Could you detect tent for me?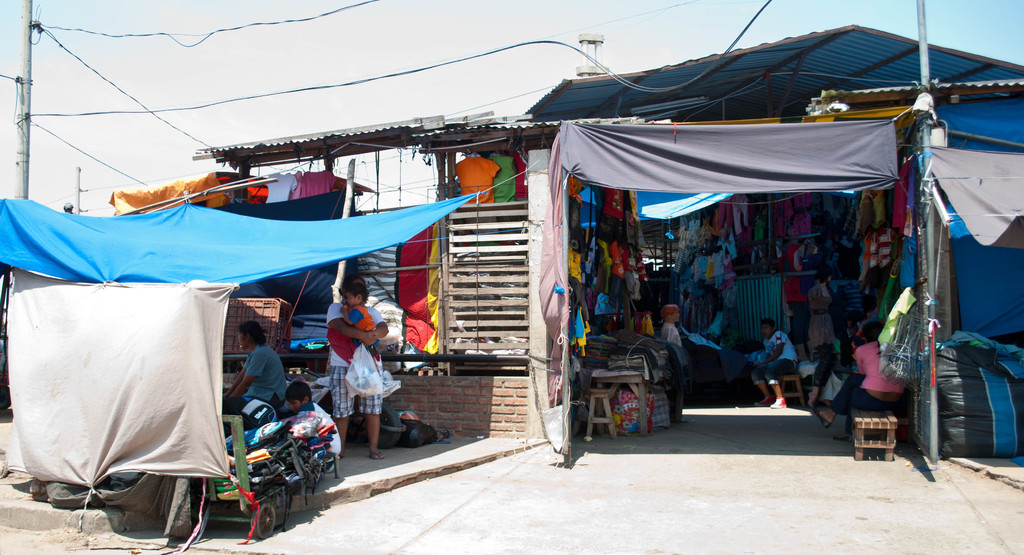
Detection result: BBox(0, 145, 554, 507).
